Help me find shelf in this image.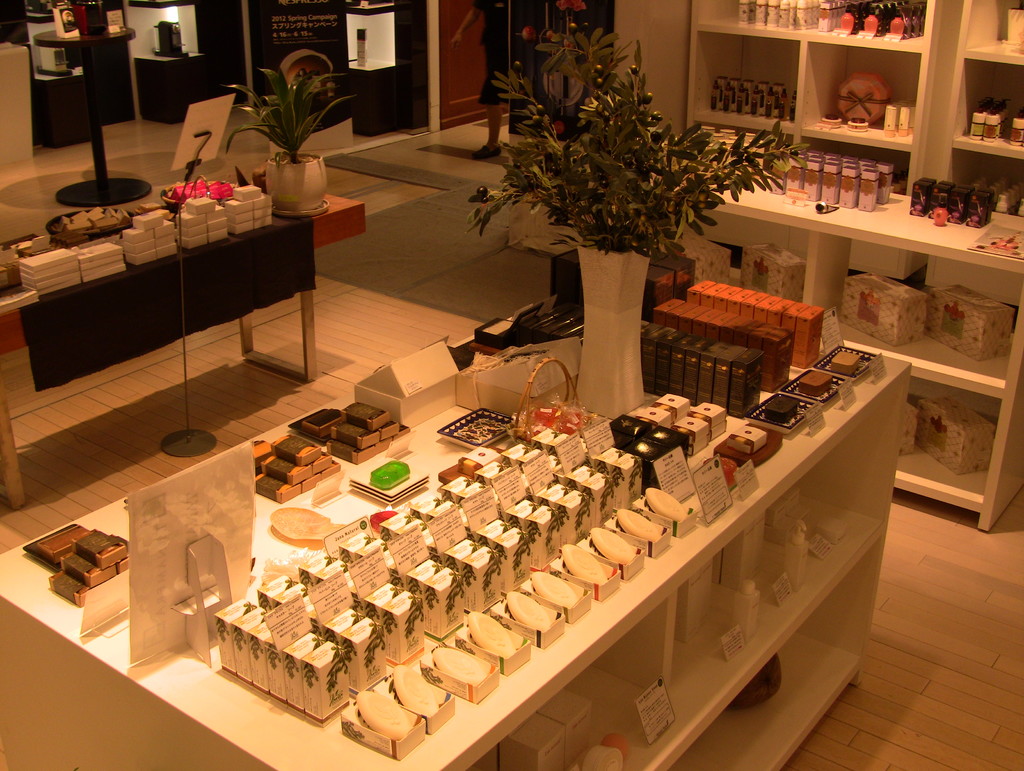
Found it: x1=0, y1=235, x2=910, y2=770.
